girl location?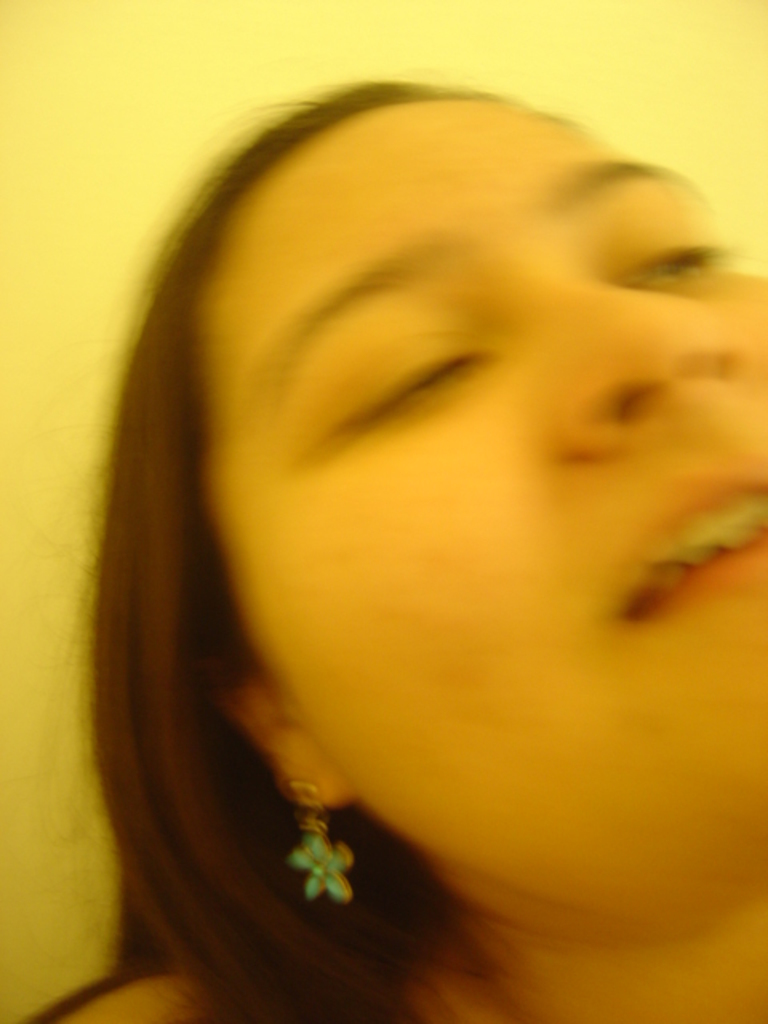
(0,82,766,1022)
